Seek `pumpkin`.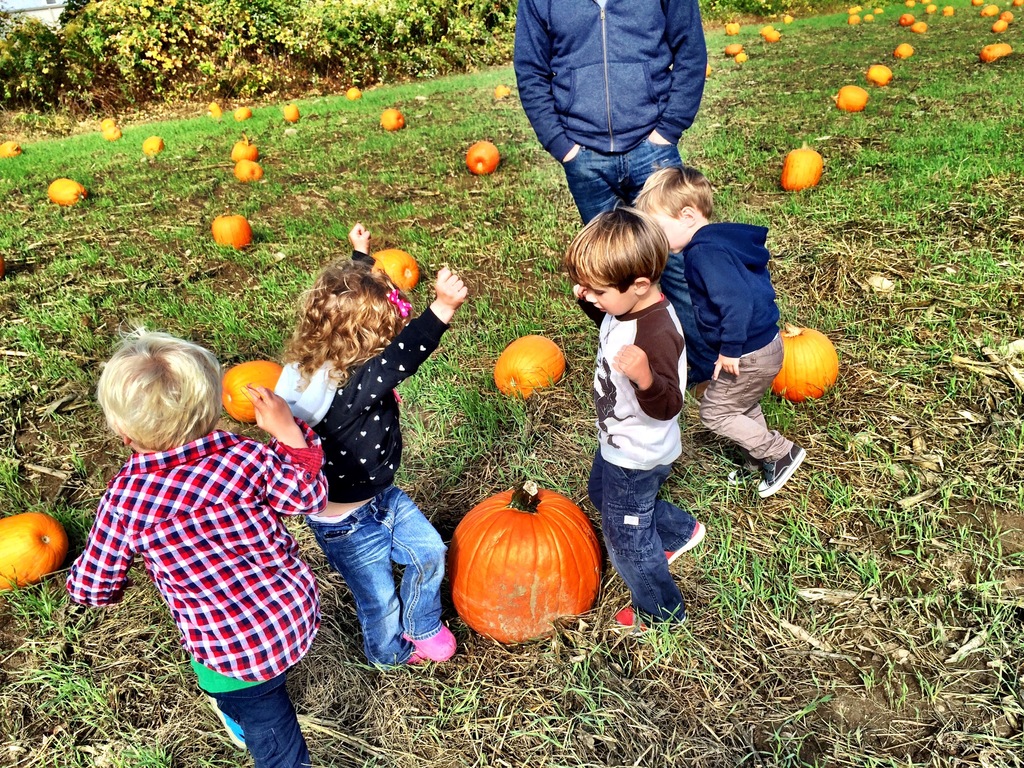
region(204, 100, 221, 116).
